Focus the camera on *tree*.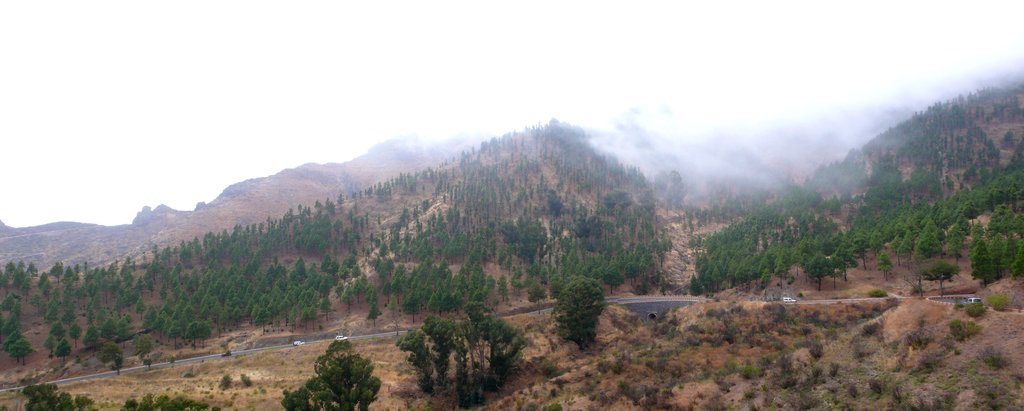
Focus region: box(134, 388, 230, 410).
